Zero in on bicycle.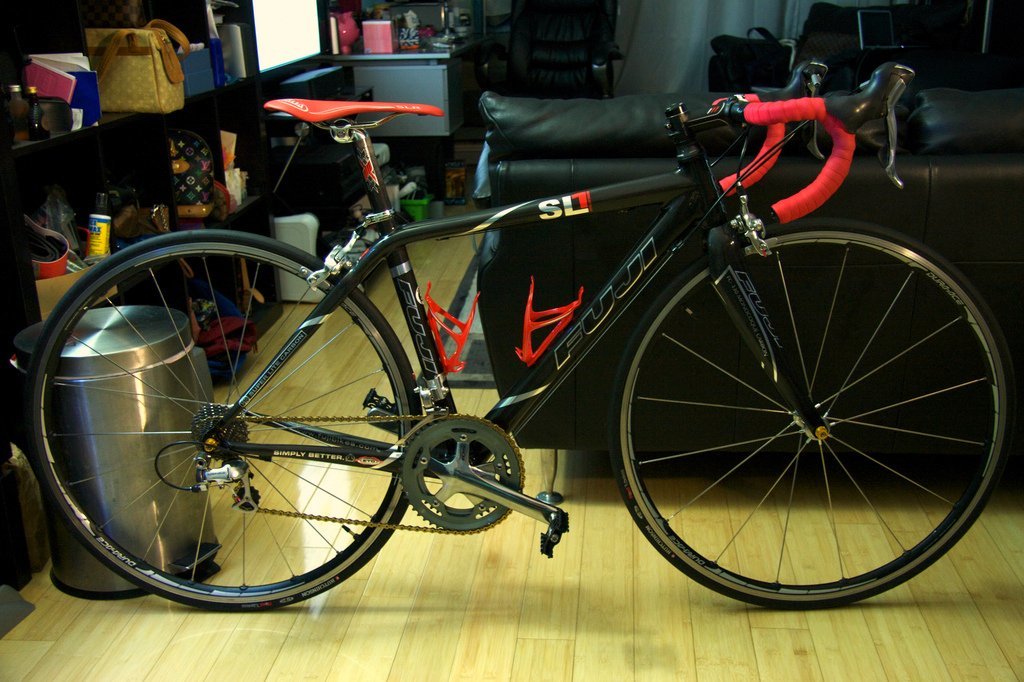
Zeroed in: rect(13, 3, 988, 627).
